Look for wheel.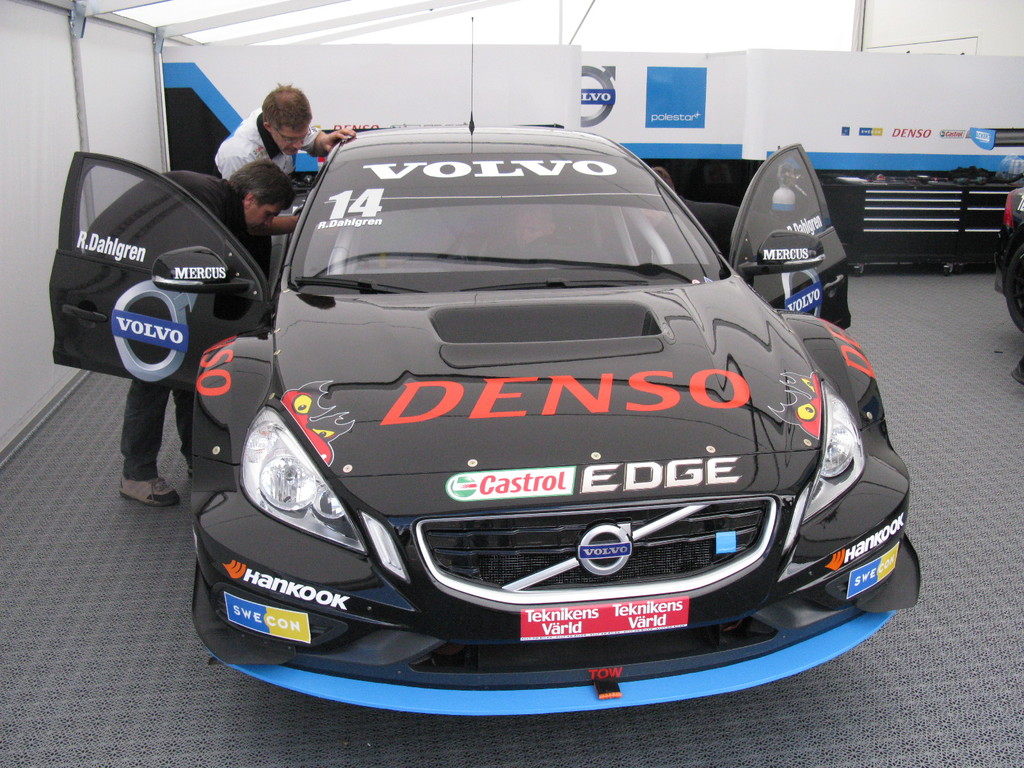
Found: 1005:245:1023:345.
